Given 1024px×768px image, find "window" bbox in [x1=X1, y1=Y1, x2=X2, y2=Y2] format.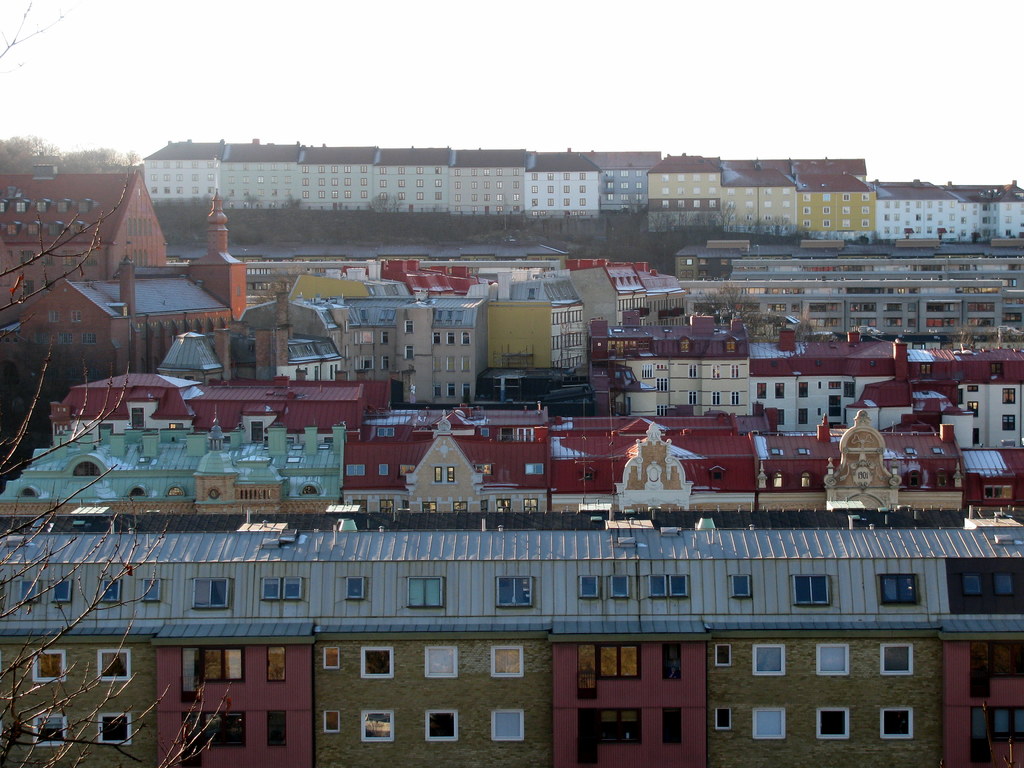
[x1=1003, y1=416, x2=1019, y2=431].
